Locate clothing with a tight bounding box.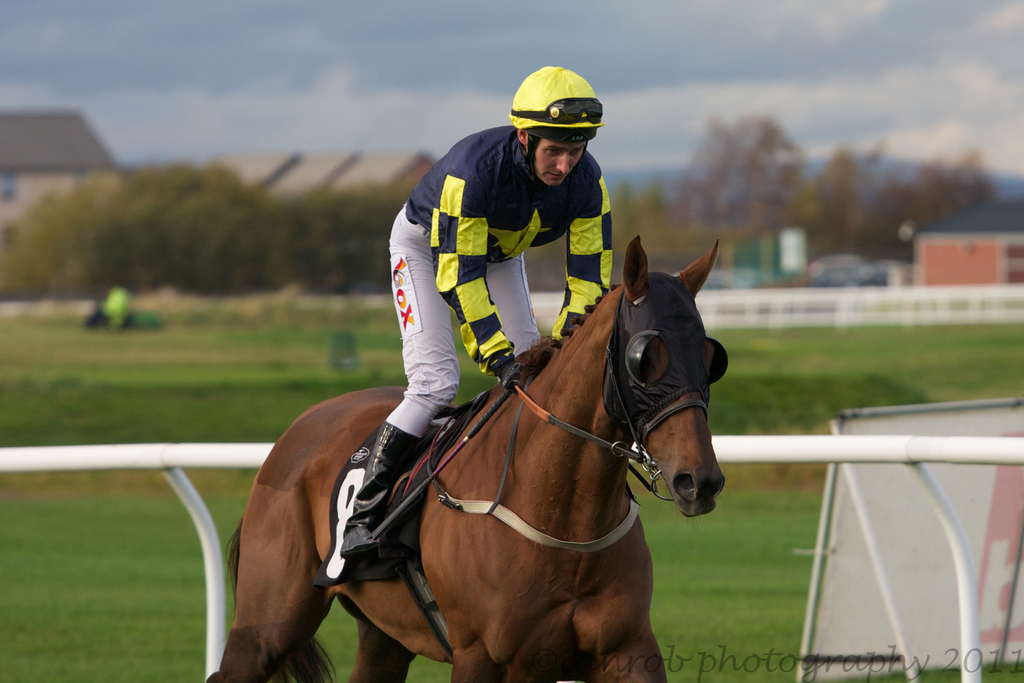
bbox=[388, 126, 612, 434].
